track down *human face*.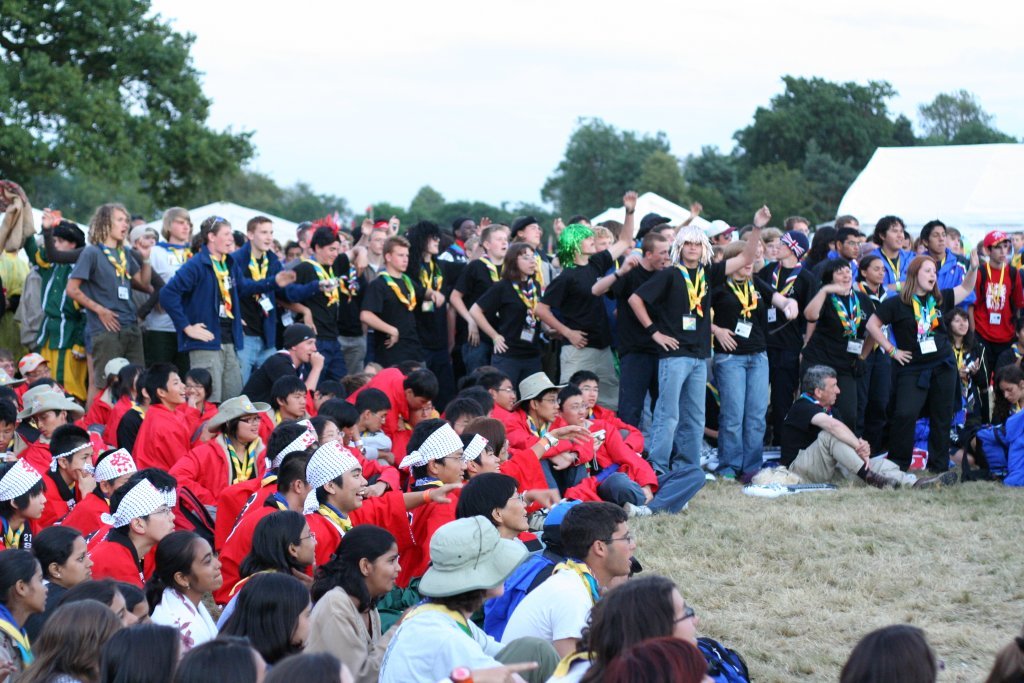
Tracked to [494, 378, 514, 407].
